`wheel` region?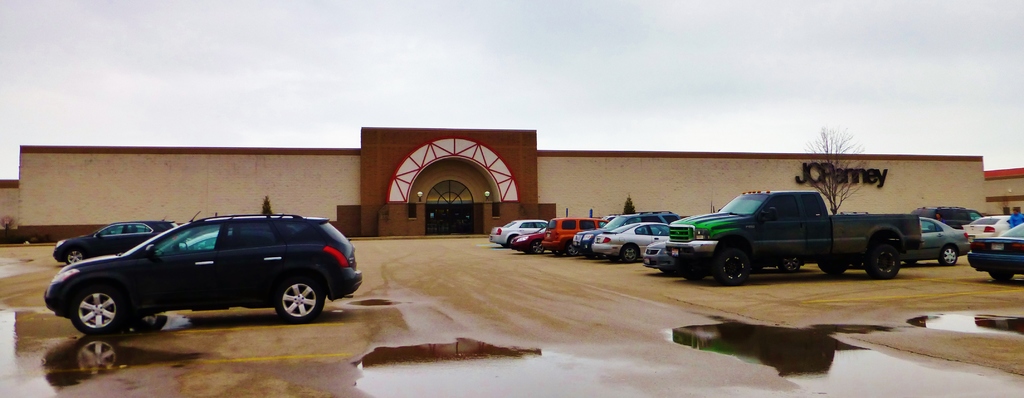
bbox=[67, 285, 128, 344]
